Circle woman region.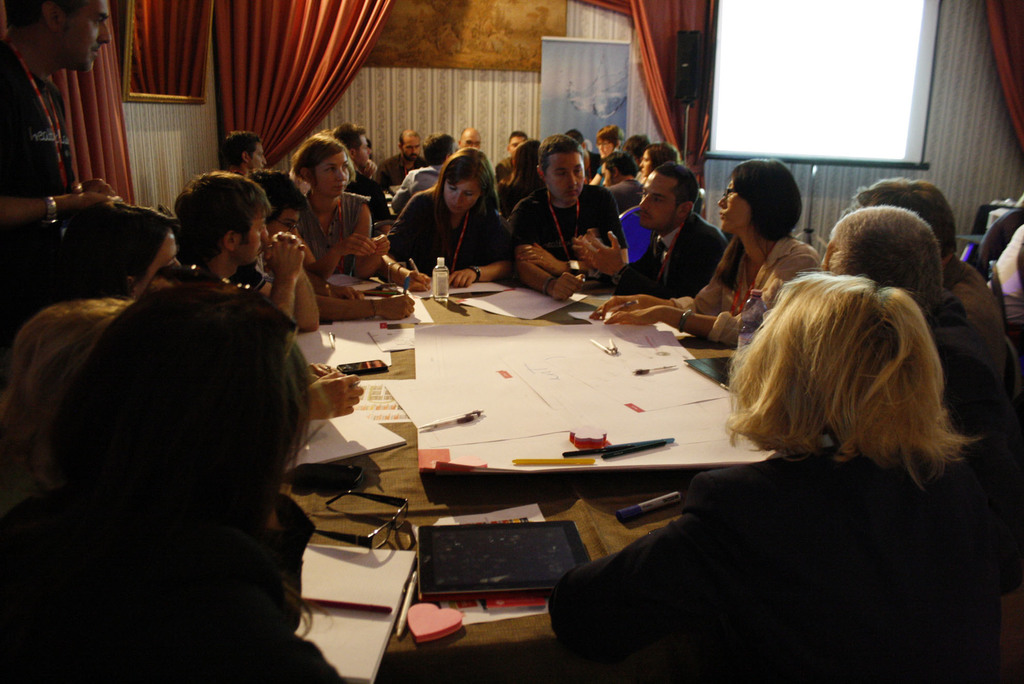
Region: [292, 131, 390, 282].
